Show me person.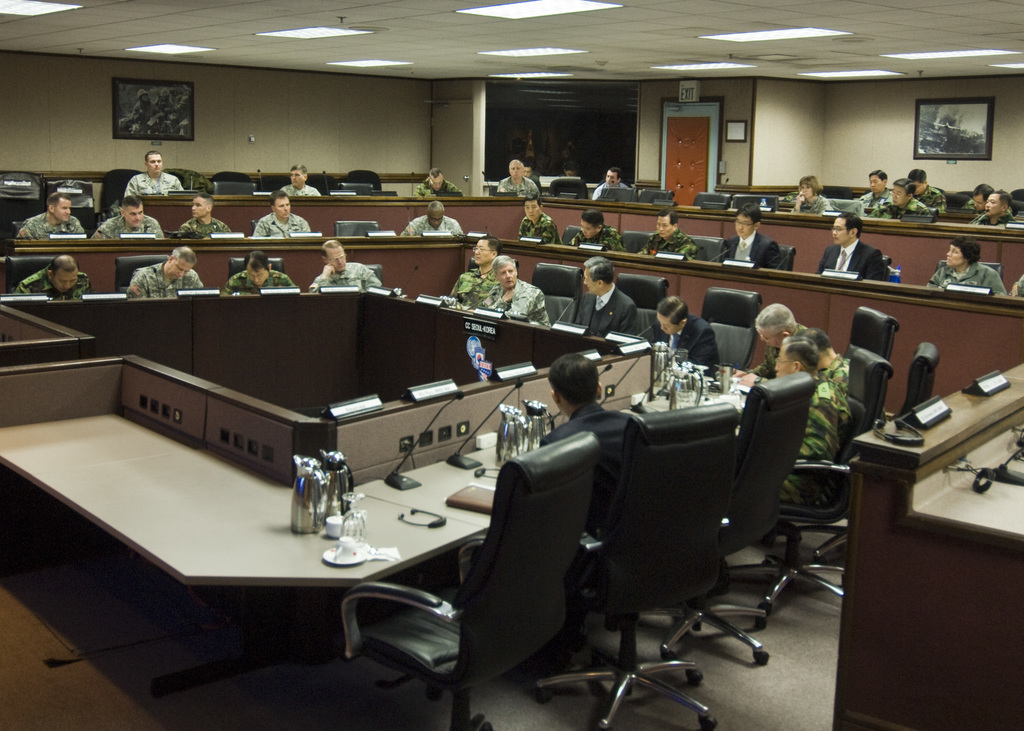
person is here: 778, 330, 846, 393.
